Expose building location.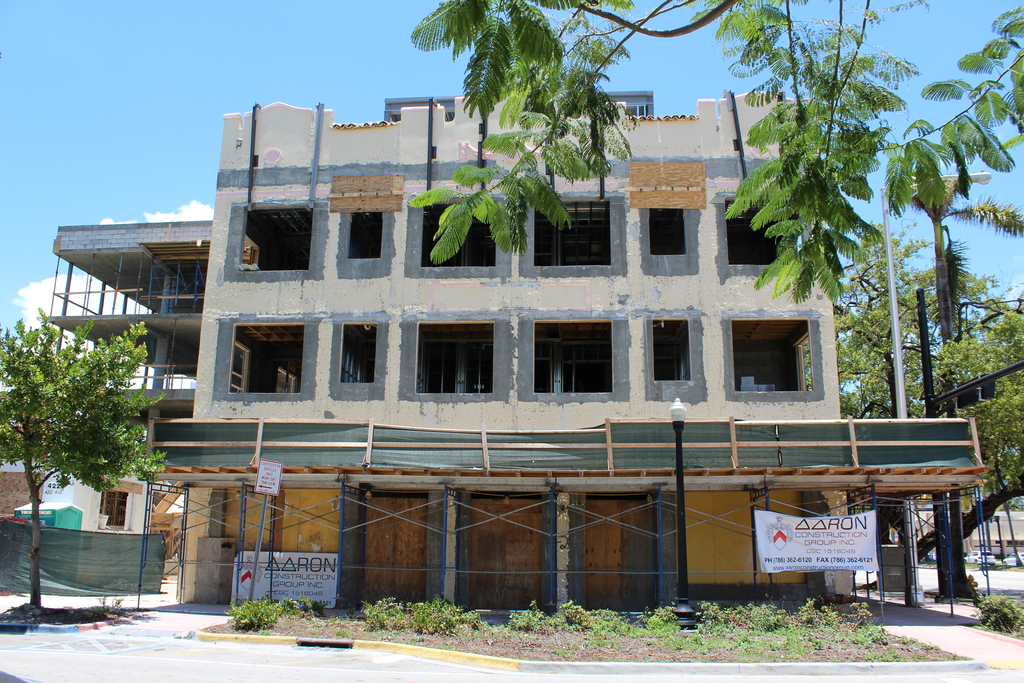
Exposed at (x1=36, y1=86, x2=986, y2=609).
